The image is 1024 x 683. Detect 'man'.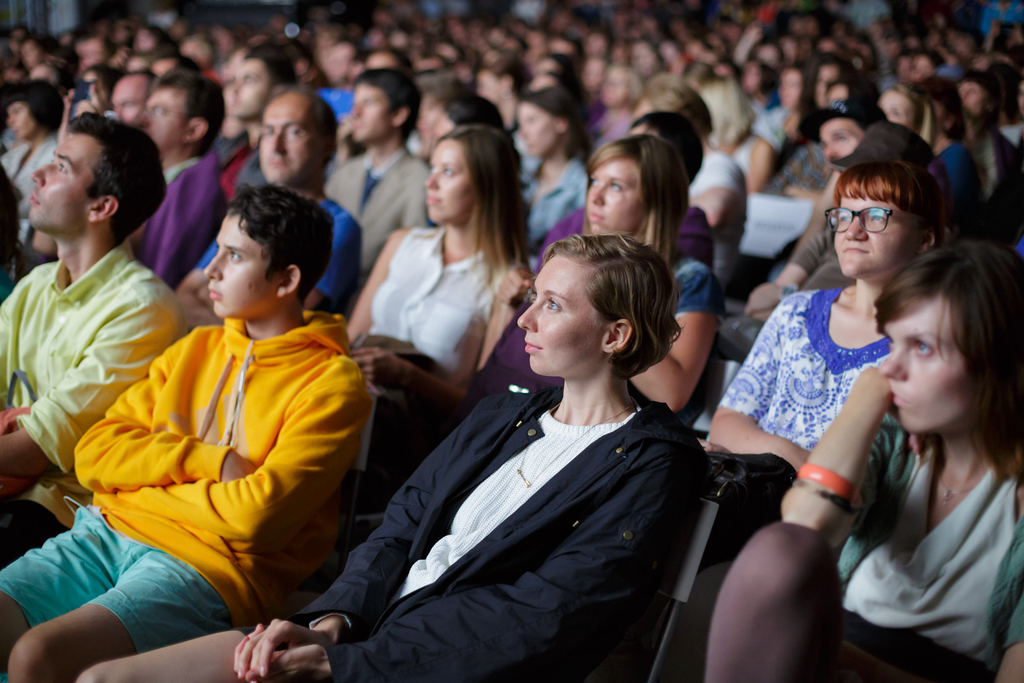
Detection: 106, 69, 159, 124.
